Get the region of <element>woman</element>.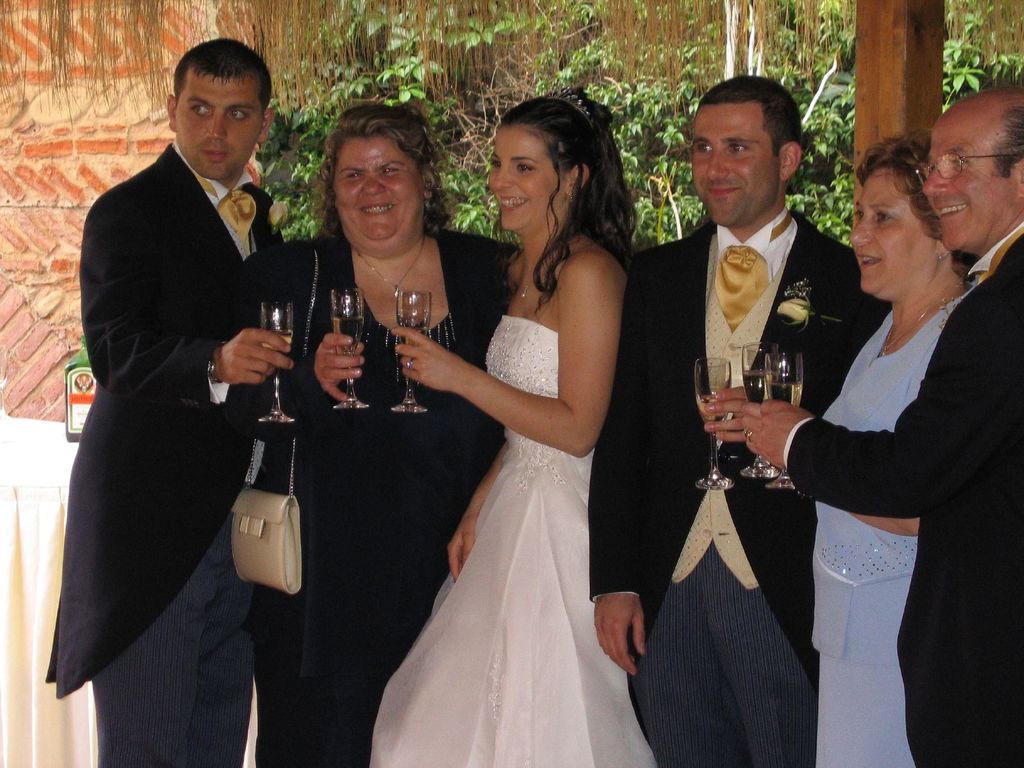
locate(237, 102, 520, 767).
